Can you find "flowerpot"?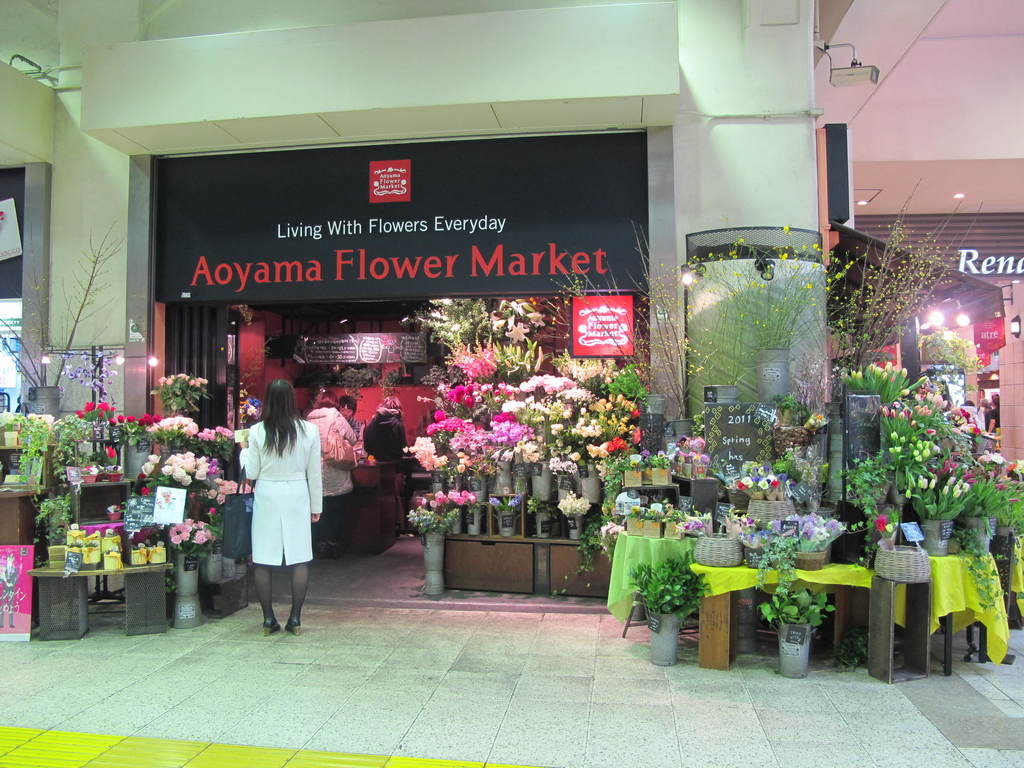
Yes, bounding box: [776,620,813,677].
